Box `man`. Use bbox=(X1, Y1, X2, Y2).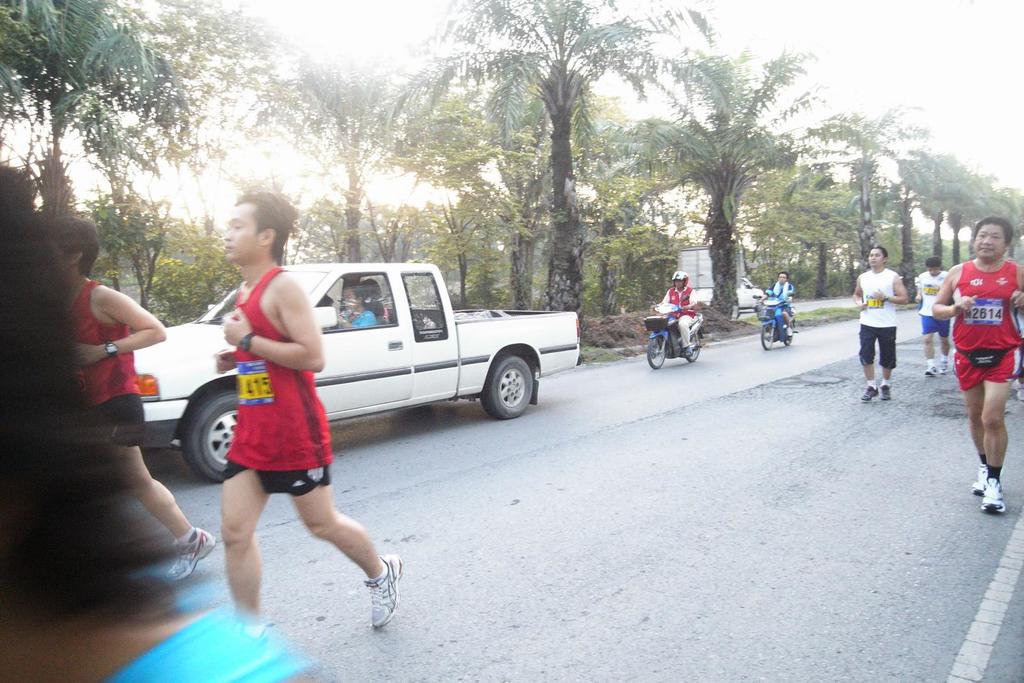
bbox=(187, 212, 372, 612).
